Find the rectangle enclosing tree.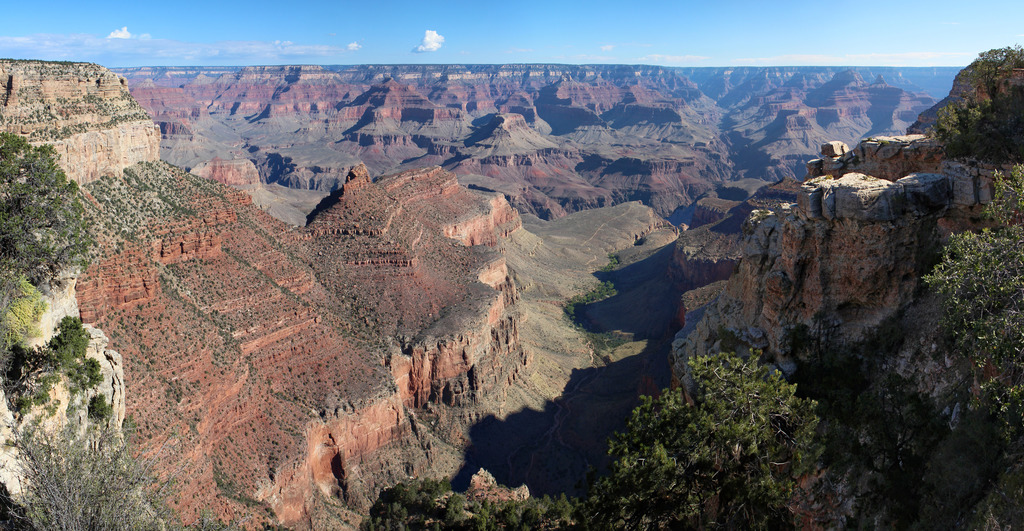
select_region(596, 318, 829, 530).
